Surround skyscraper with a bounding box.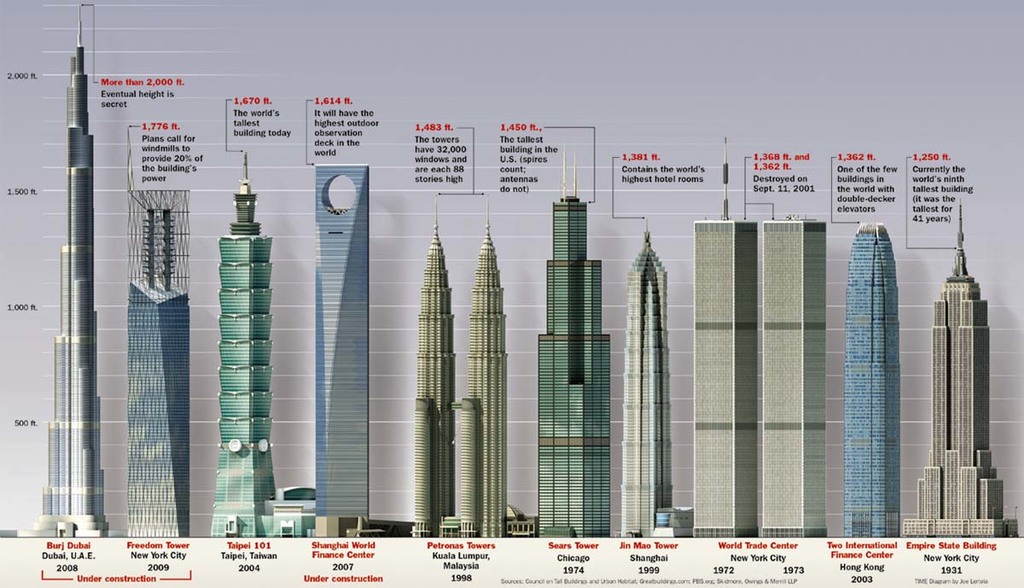
309:160:384:533.
